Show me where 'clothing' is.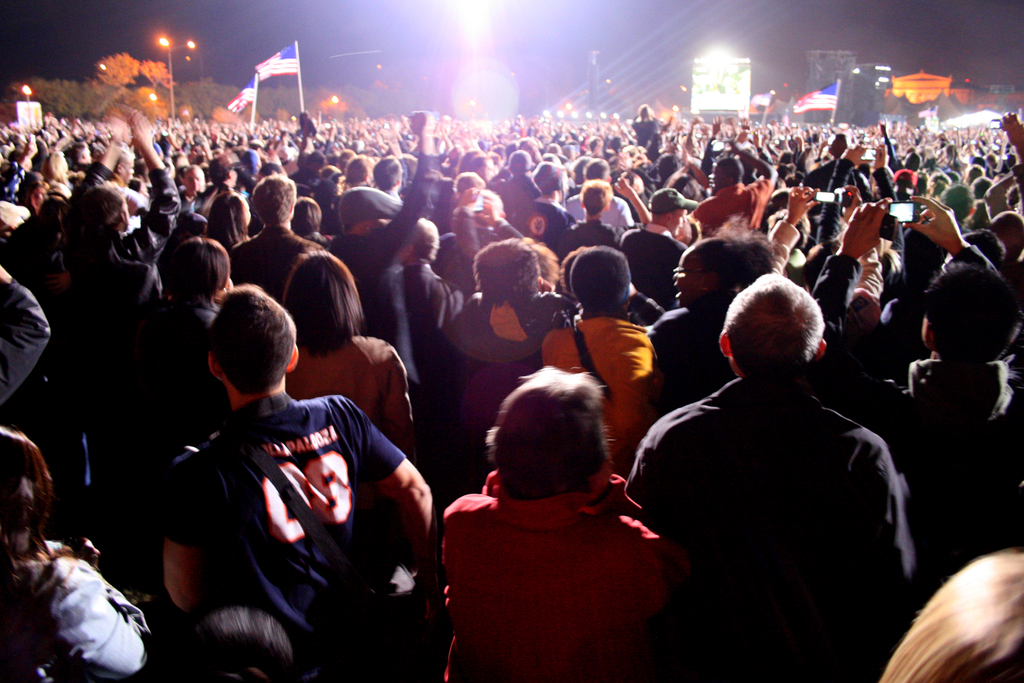
'clothing' is at rect(622, 211, 694, 319).
